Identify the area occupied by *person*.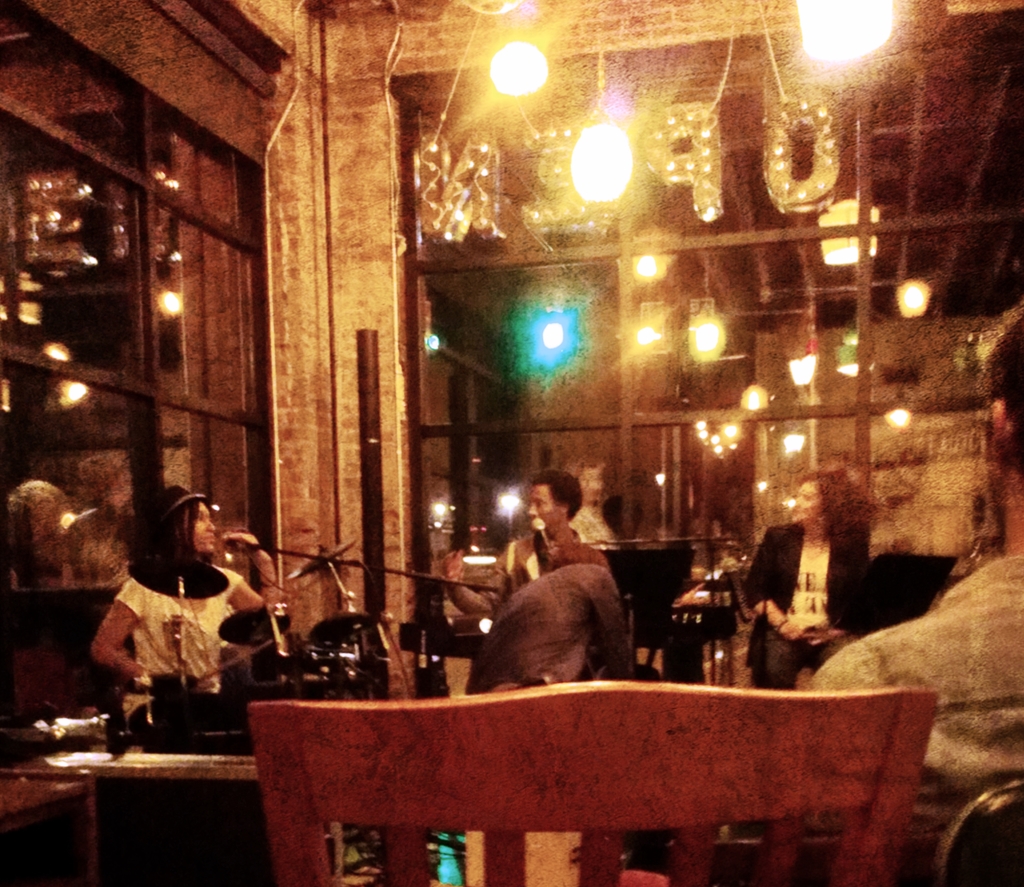
Area: x1=738 y1=461 x2=873 y2=688.
